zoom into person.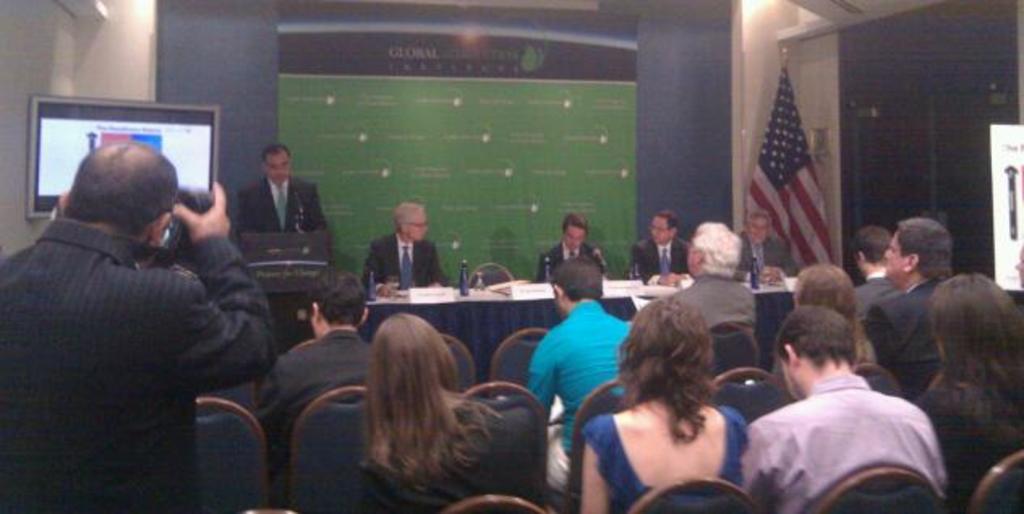
Zoom target: <region>676, 224, 757, 339</region>.
